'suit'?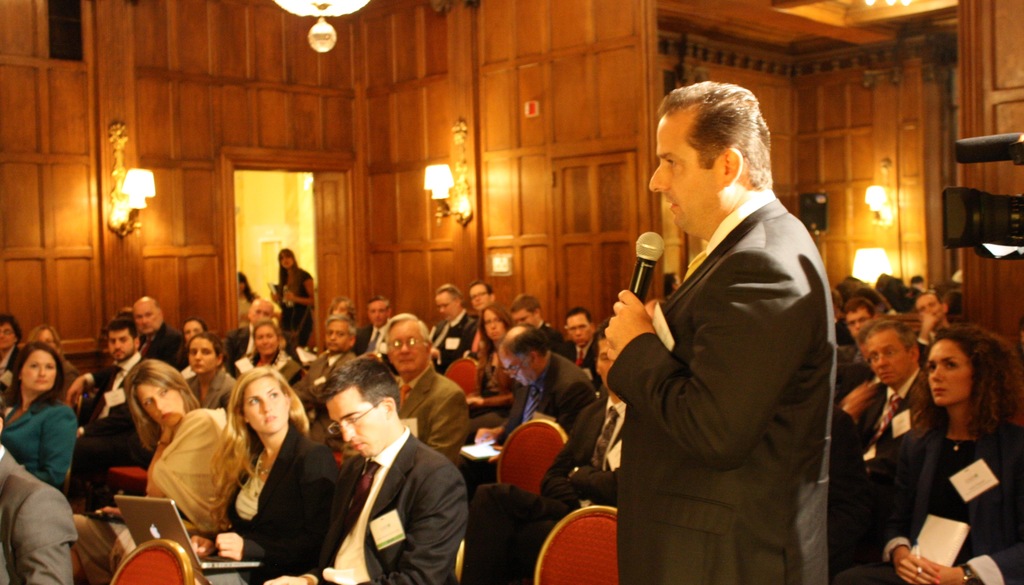
box=[226, 429, 337, 584]
